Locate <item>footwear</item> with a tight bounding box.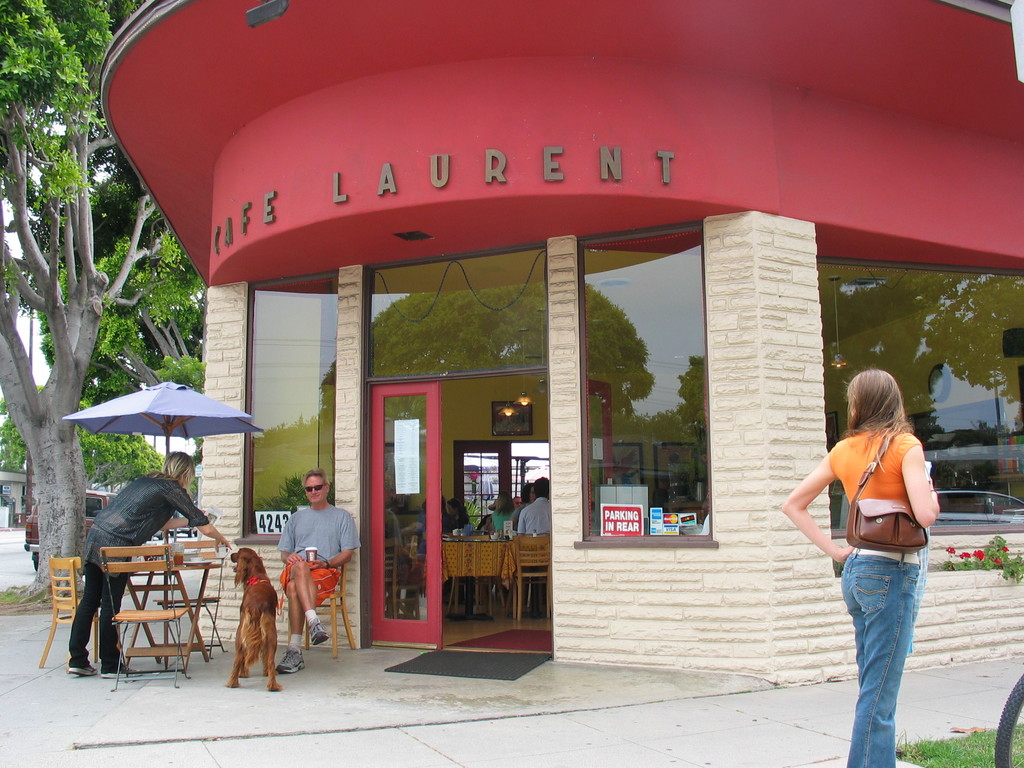
67:657:100:683.
